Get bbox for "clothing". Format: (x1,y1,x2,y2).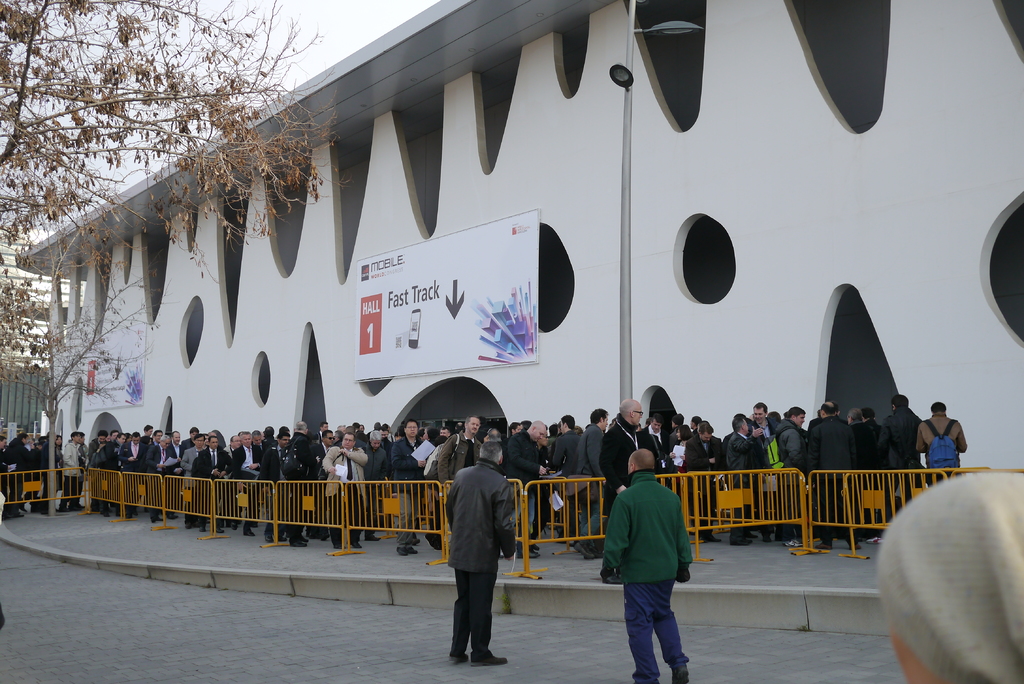
(7,439,20,507).
